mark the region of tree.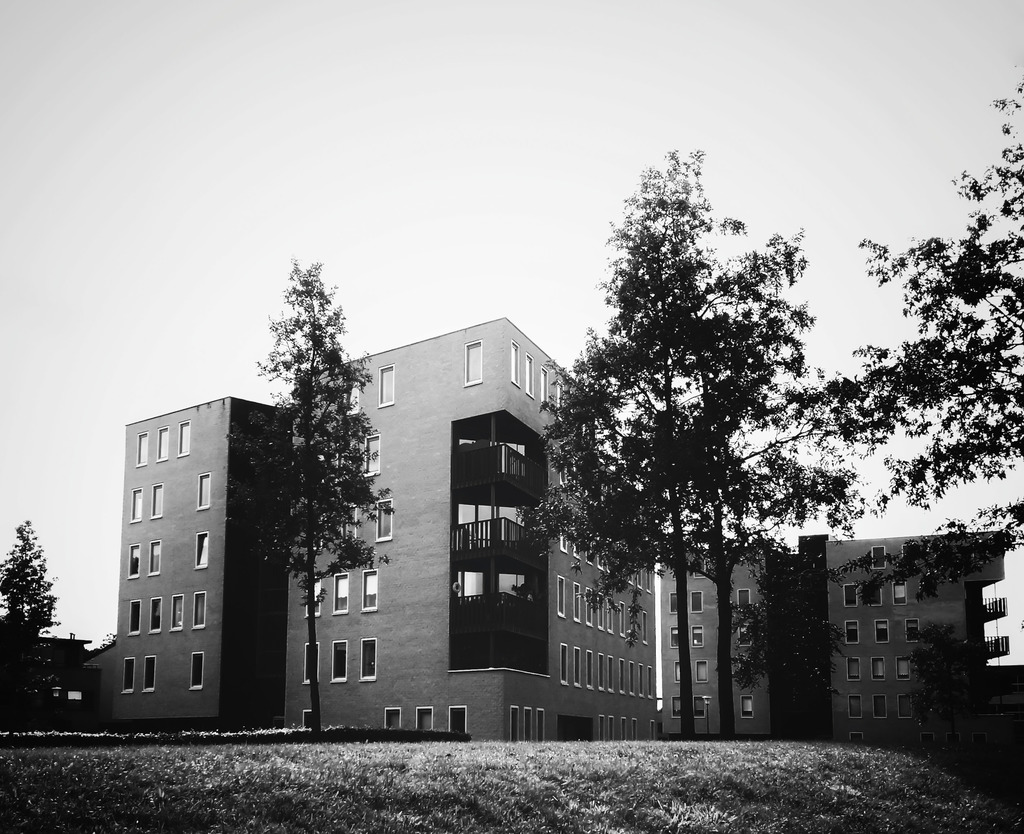
Region: bbox(0, 520, 55, 738).
